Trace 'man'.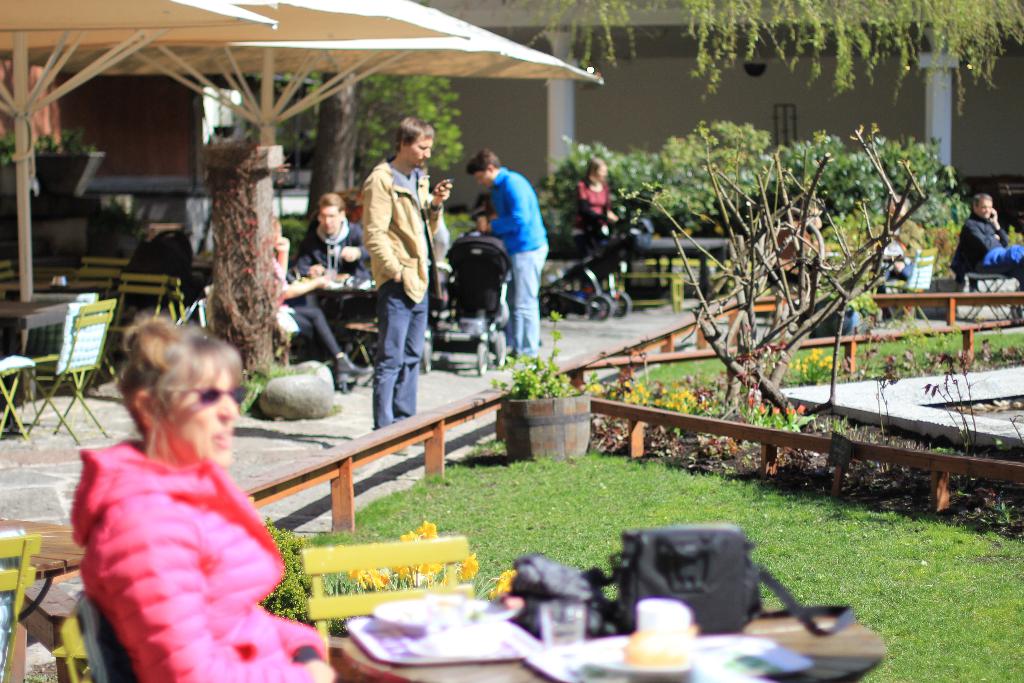
Traced to 950:188:1023:292.
